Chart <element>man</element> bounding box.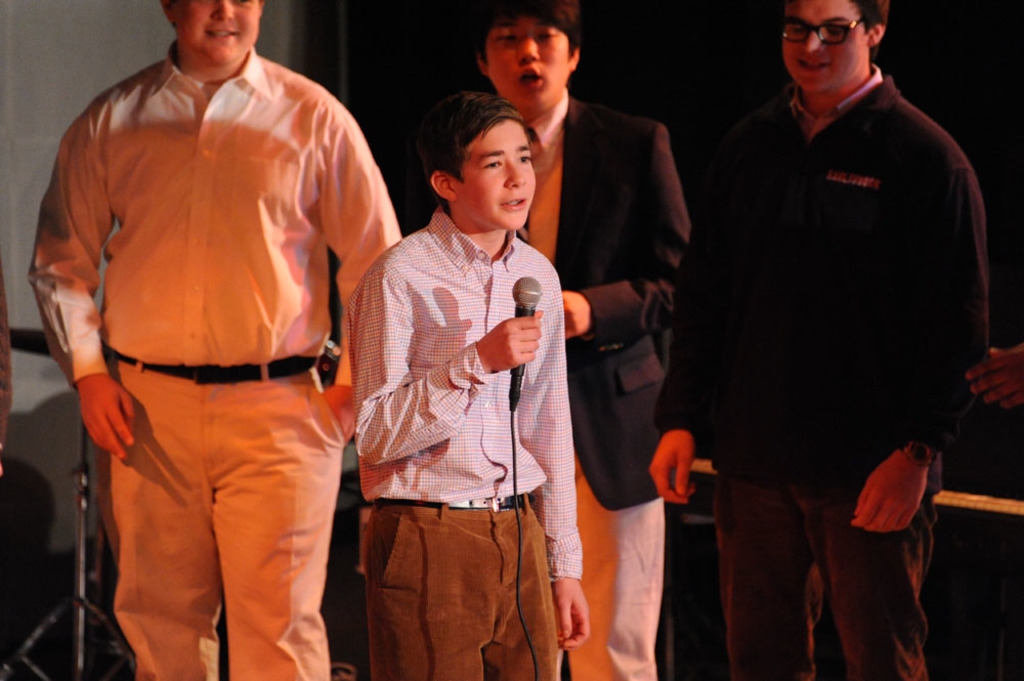
Charted: BBox(657, 0, 1000, 648).
